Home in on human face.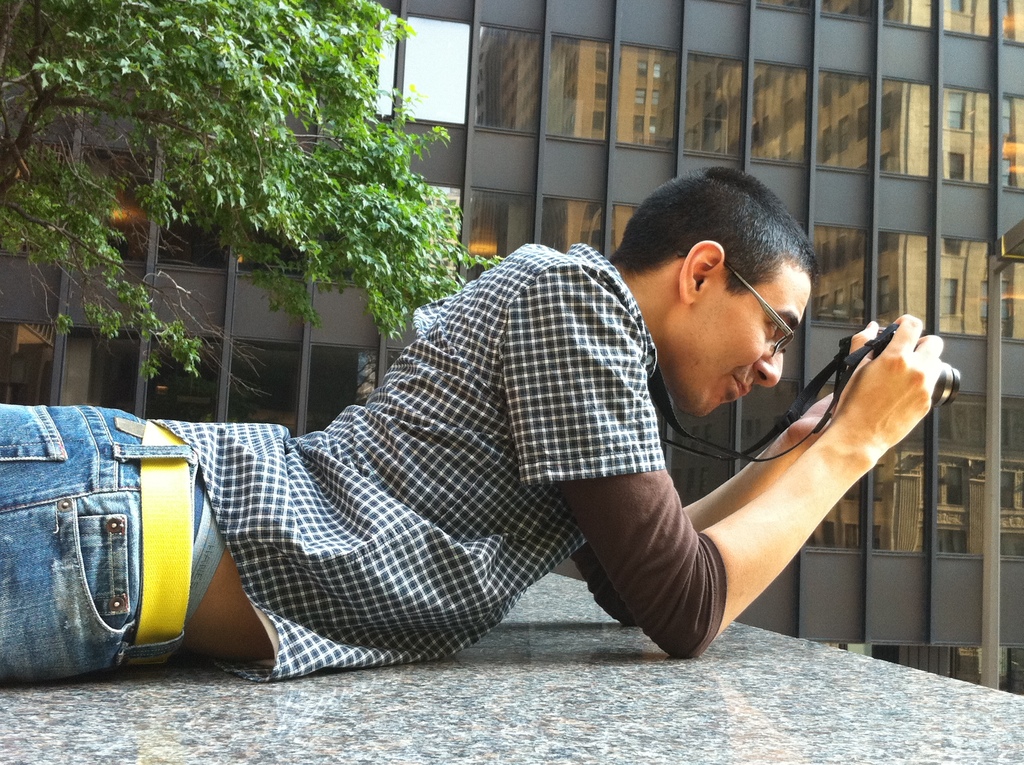
Homed in at (left=676, top=273, right=810, bottom=410).
